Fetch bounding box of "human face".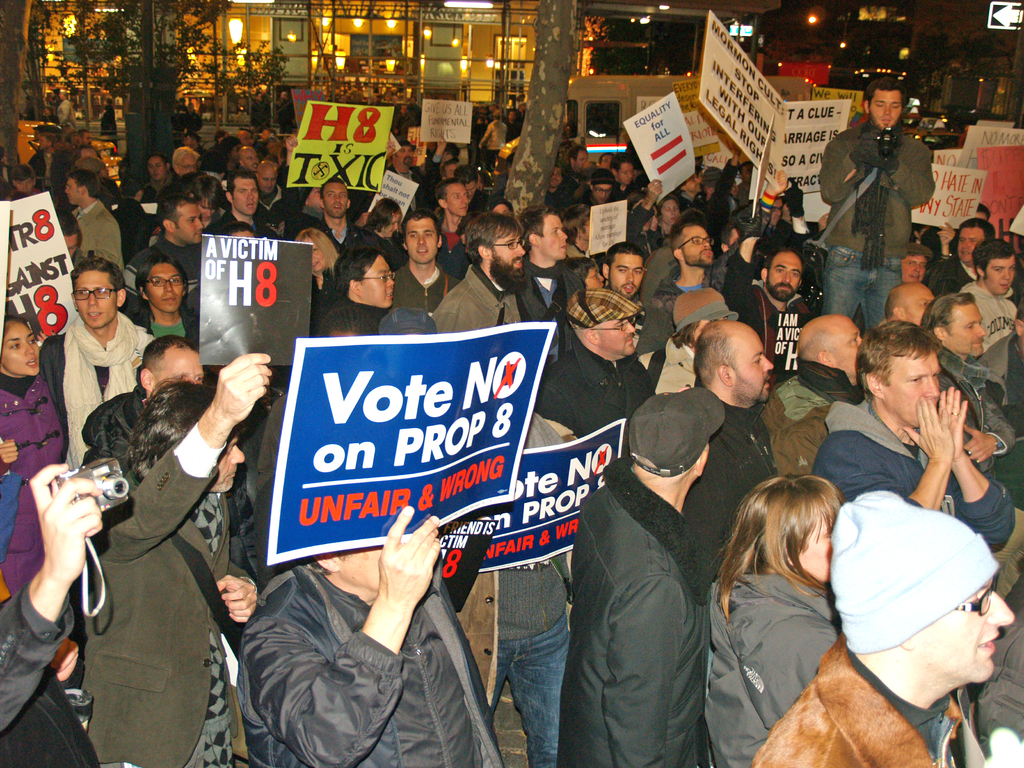
Bbox: bbox(508, 113, 516, 120).
